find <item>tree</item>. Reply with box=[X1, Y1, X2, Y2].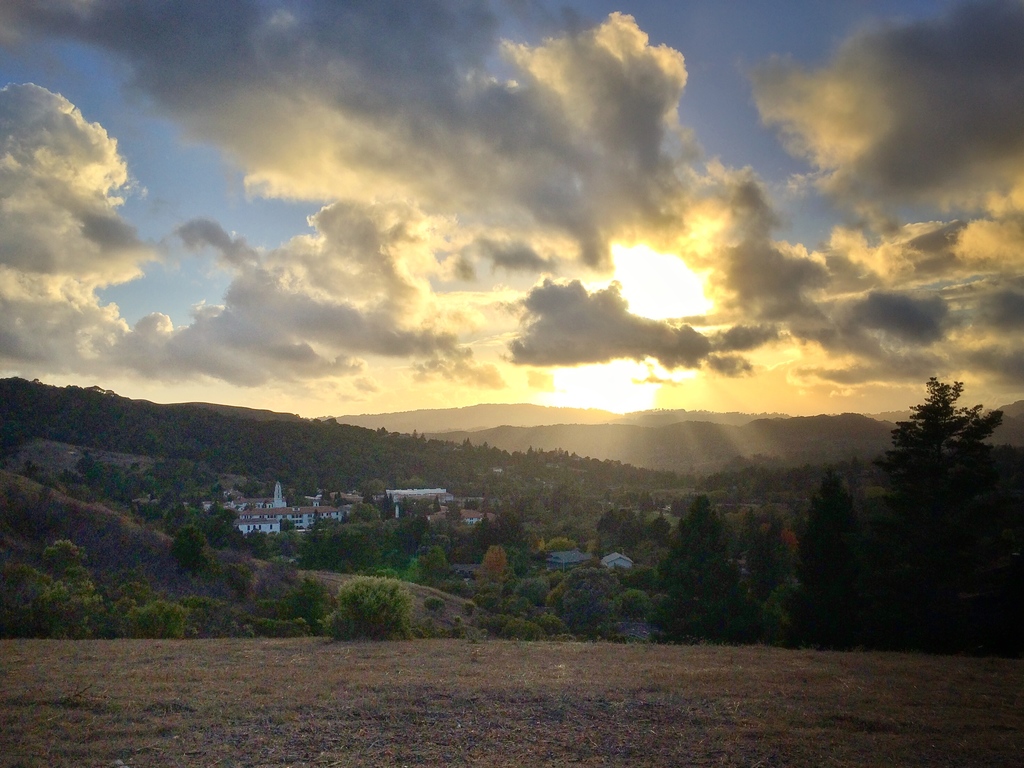
box=[168, 527, 221, 584].
